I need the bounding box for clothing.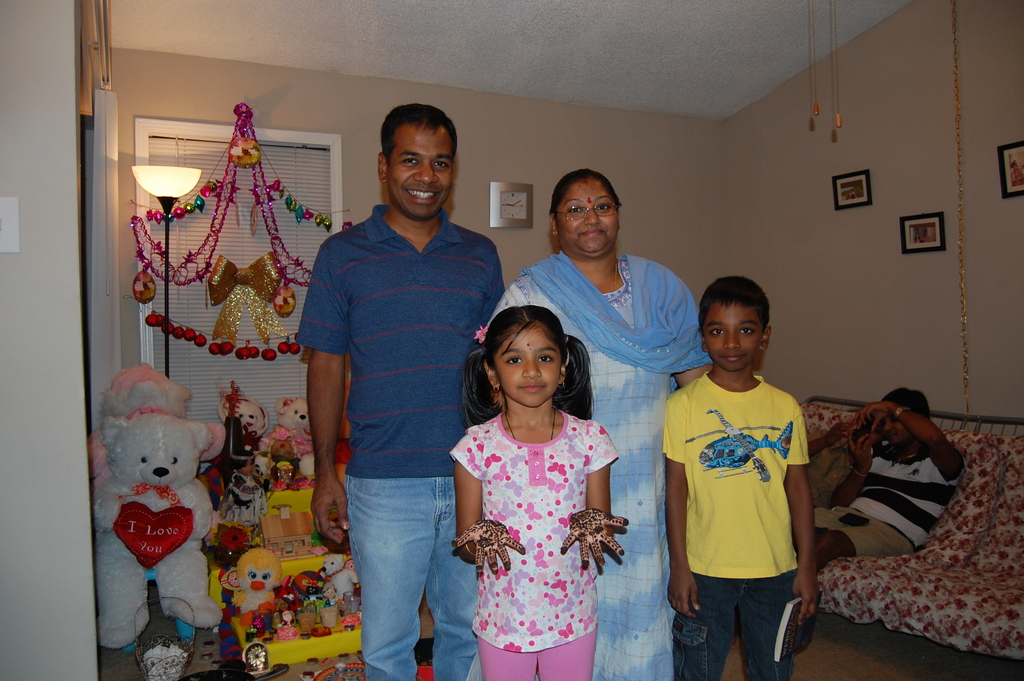
Here it is: {"x1": 454, "y1": 411, "x2": 616, "y2": 646}.
